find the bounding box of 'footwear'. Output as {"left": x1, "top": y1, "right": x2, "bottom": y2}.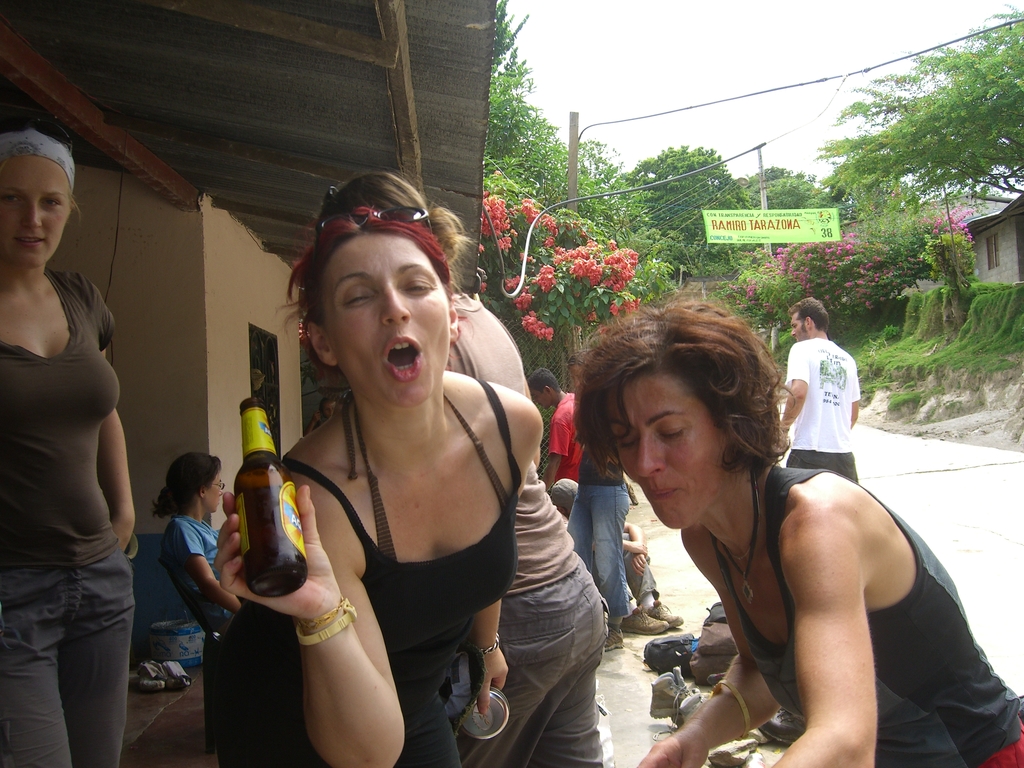
{"left": 623, "top": 610, "right": 673, "bottom": 637}.
